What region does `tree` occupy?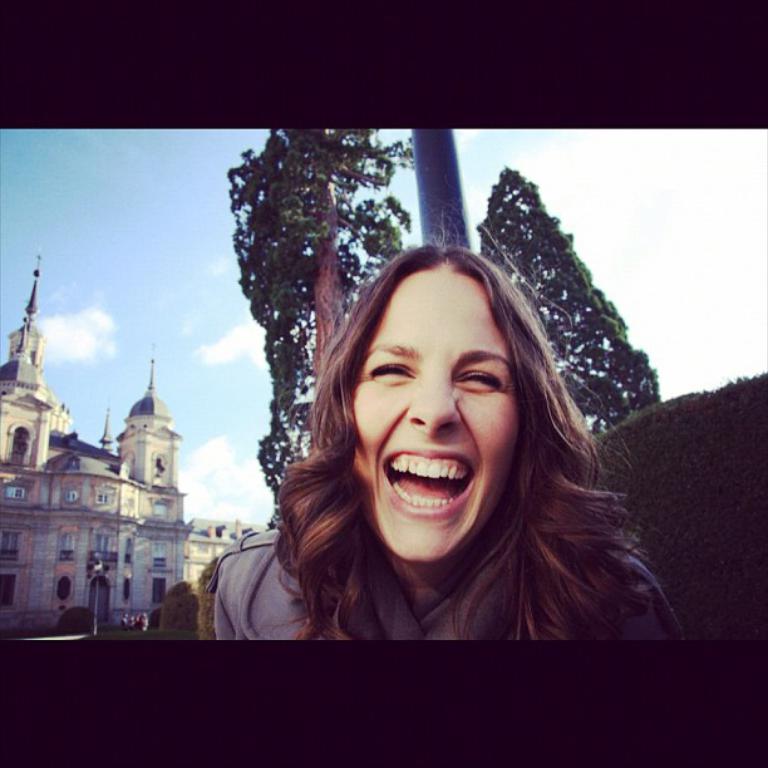
Rect(474, 158, 651, 448).
